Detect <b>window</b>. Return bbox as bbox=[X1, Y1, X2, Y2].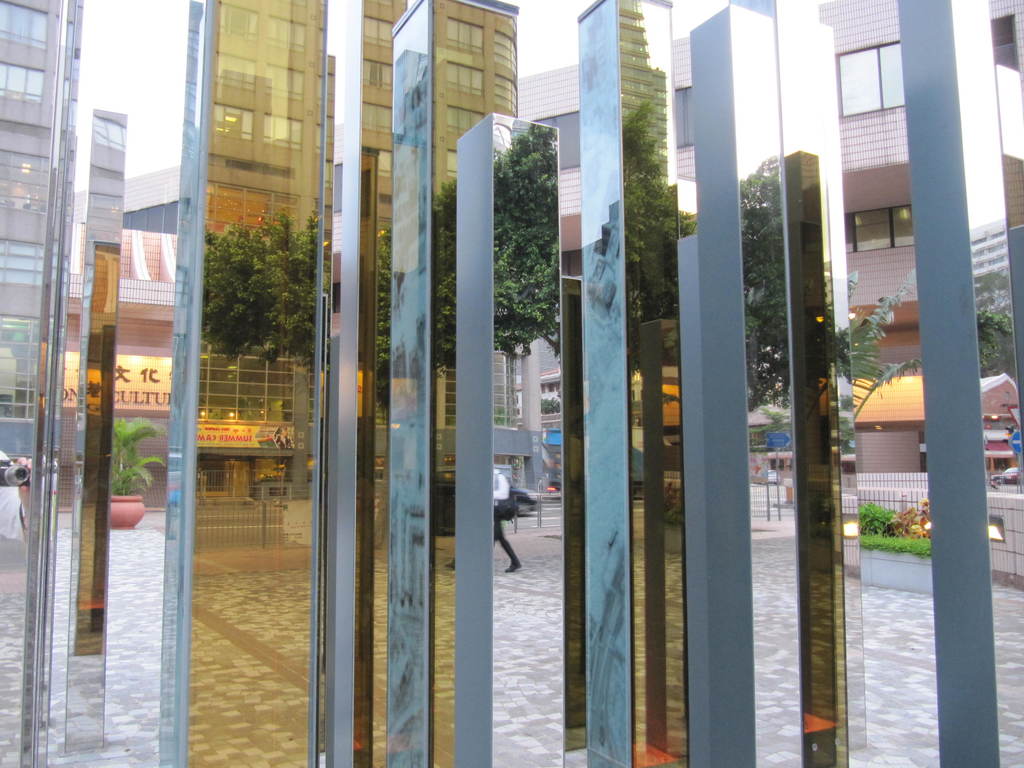
bbox=[541, 109, 584, 169].
